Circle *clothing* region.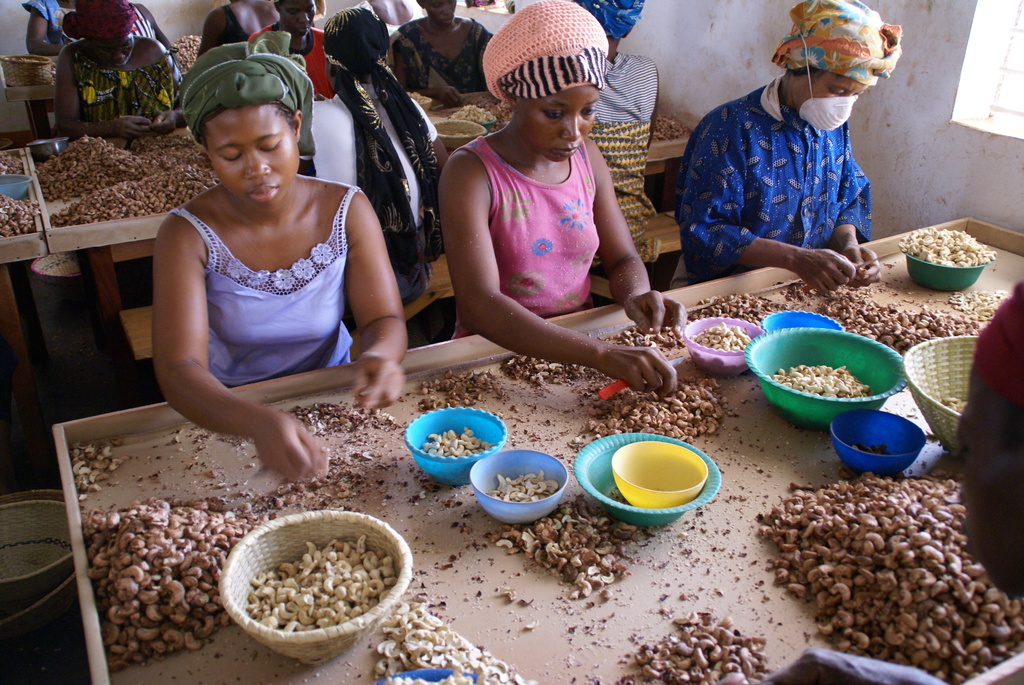
Region: <bbox>69, 31, 181, 124</bbox>.
